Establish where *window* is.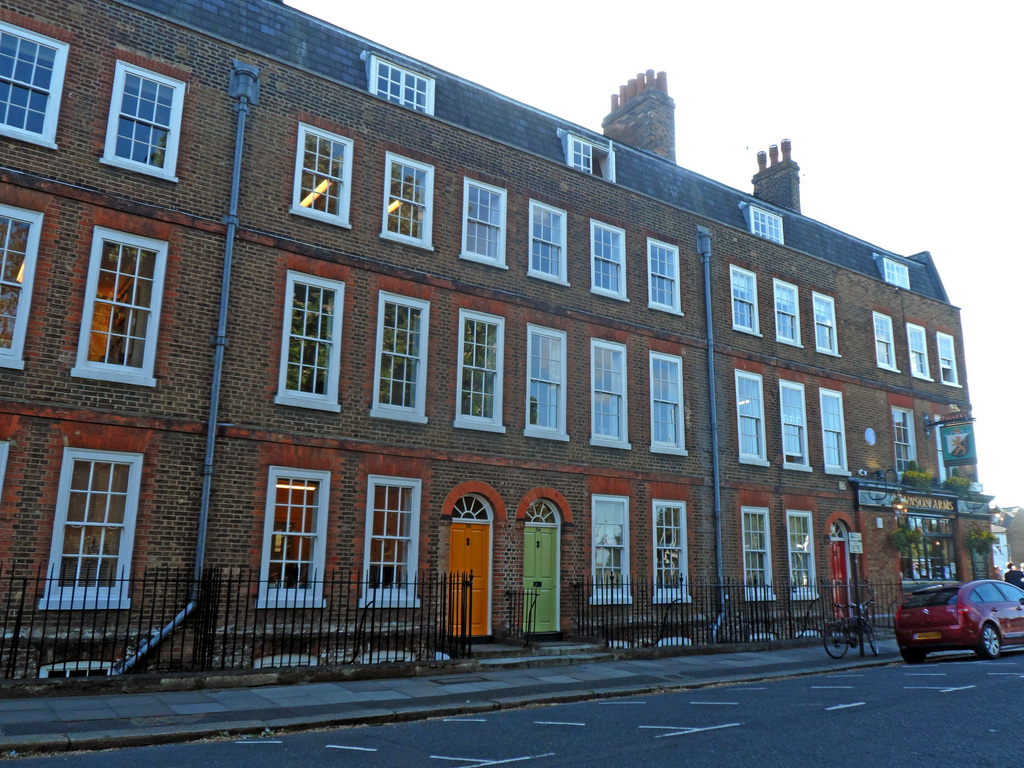
Established at (788,508,819,601).
